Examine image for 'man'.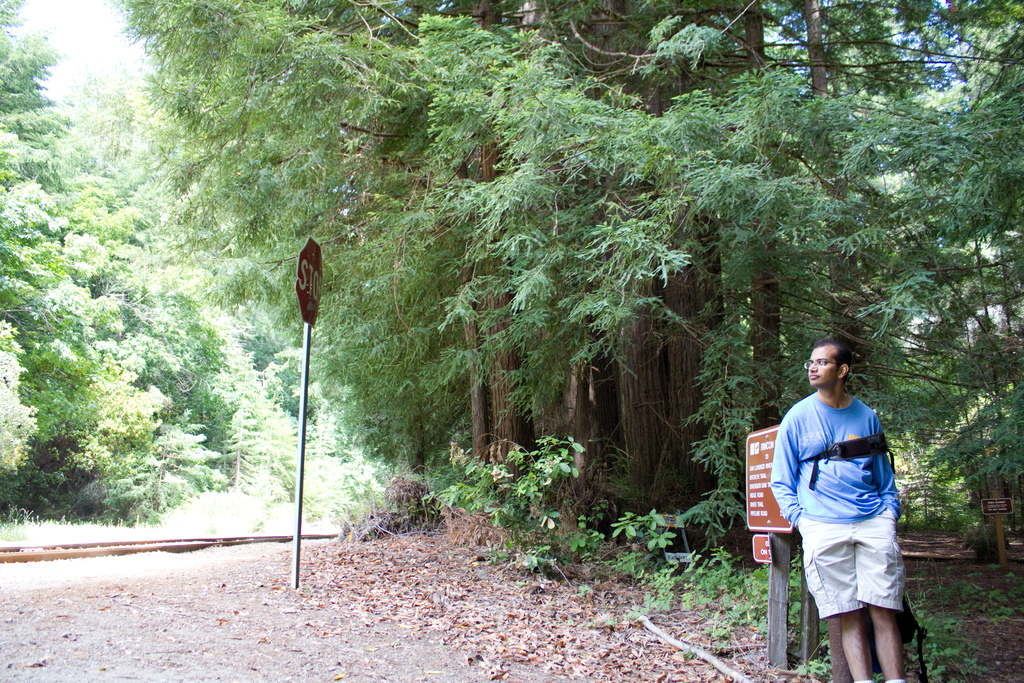
Examination result: (left=765, top=334, right=928, bottom=668).
